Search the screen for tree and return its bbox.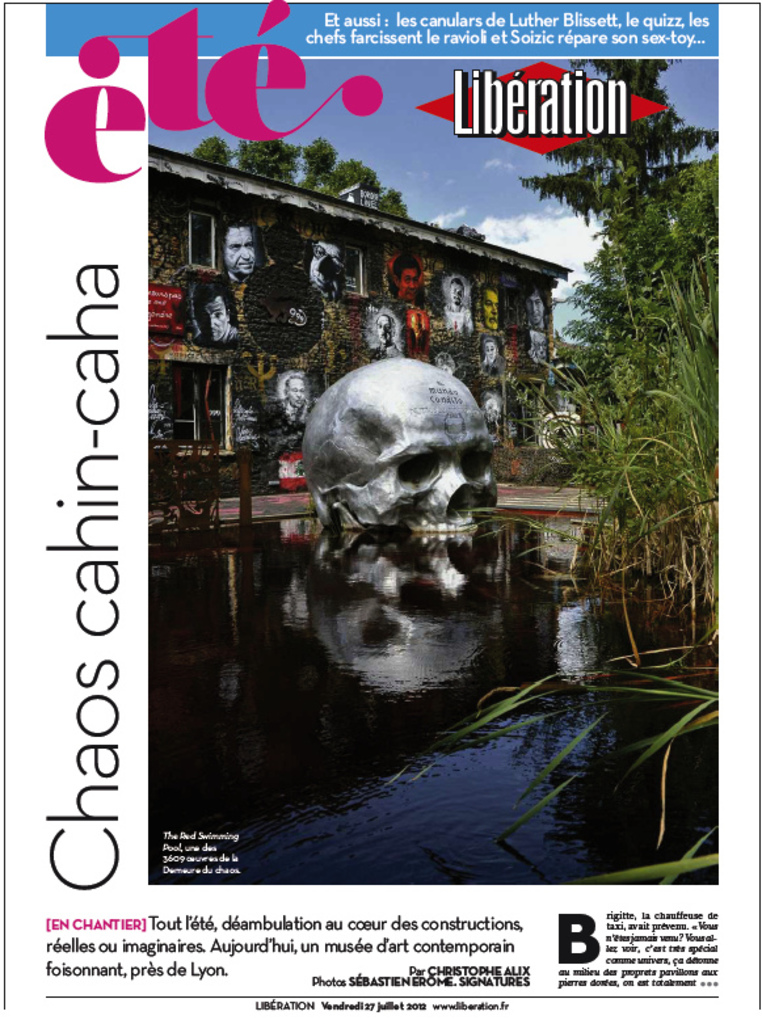
Found: [x1=243, y1=143, x2=303, y2=177].
